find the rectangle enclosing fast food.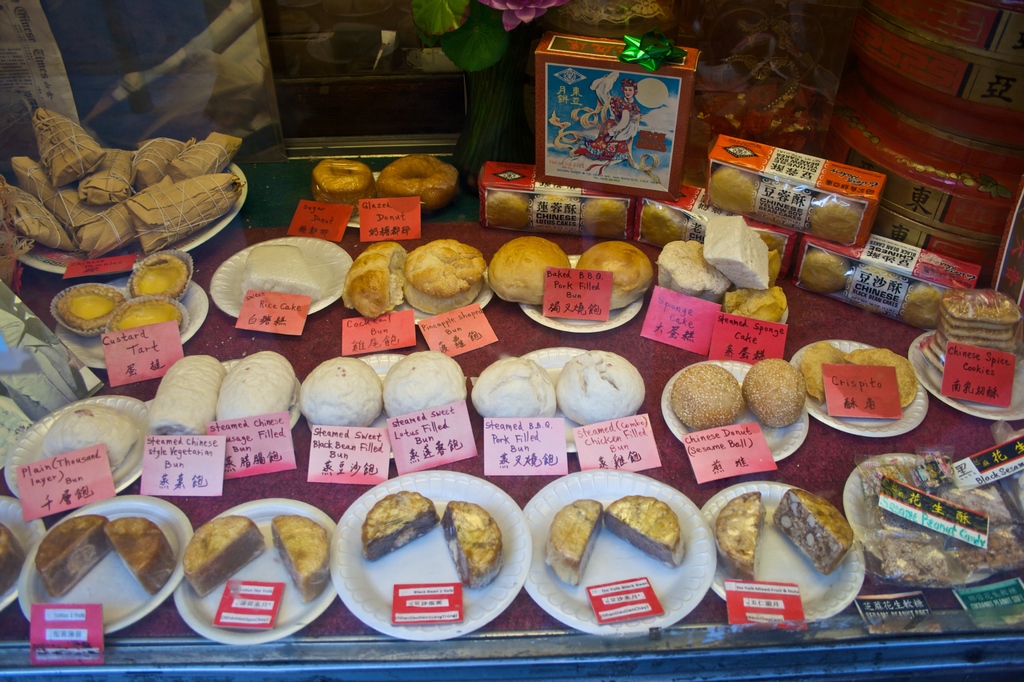
l=40, t=399, r=143, b=468.
